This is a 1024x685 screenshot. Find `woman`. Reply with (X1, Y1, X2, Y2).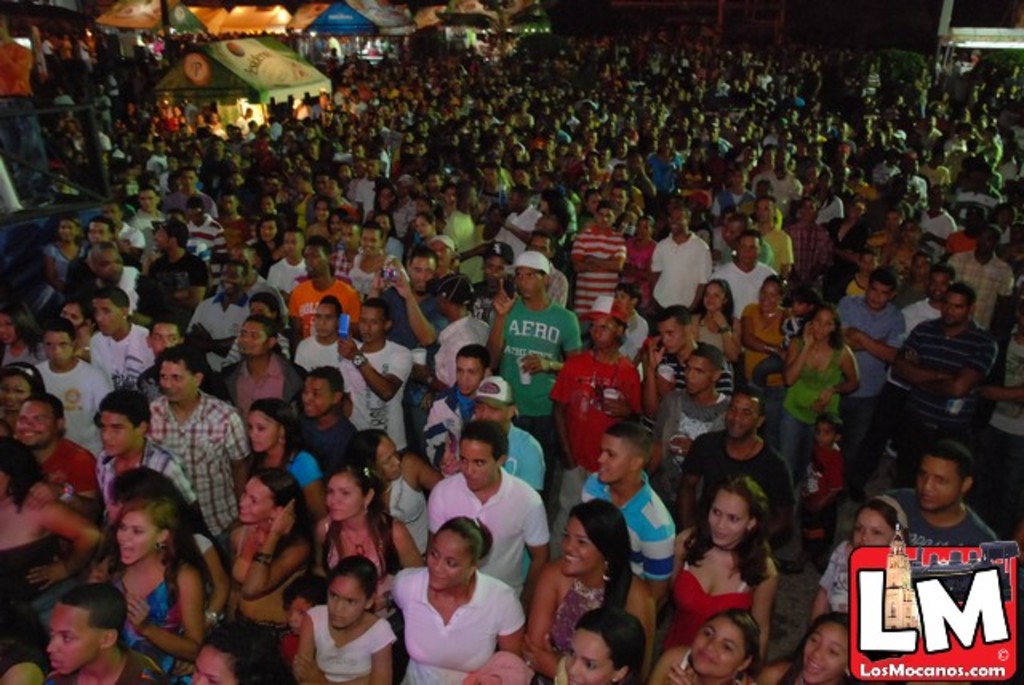
(66, 475, 195, 680).
